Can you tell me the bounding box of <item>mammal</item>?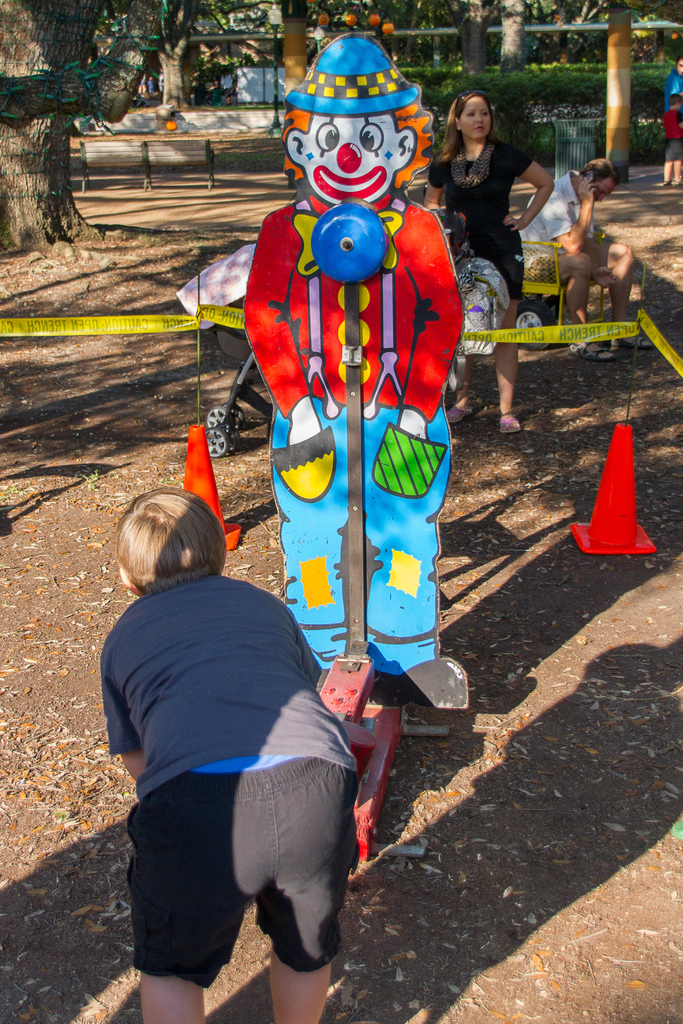
[420, 87, 557, 433].
